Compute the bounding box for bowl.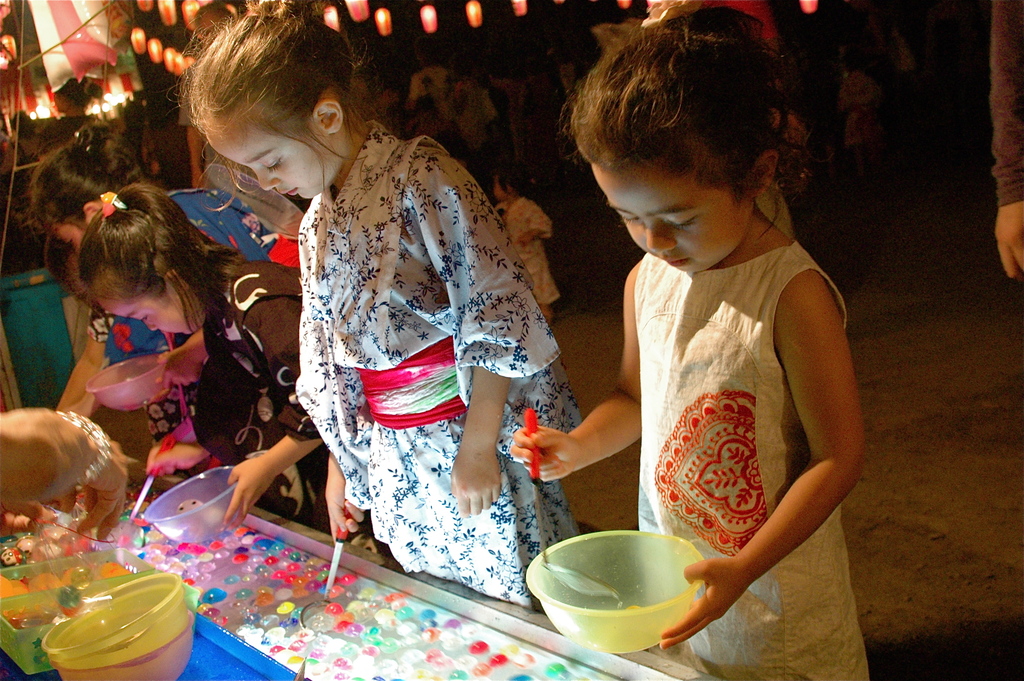
<region>61, 614, 191, 680</region>.
